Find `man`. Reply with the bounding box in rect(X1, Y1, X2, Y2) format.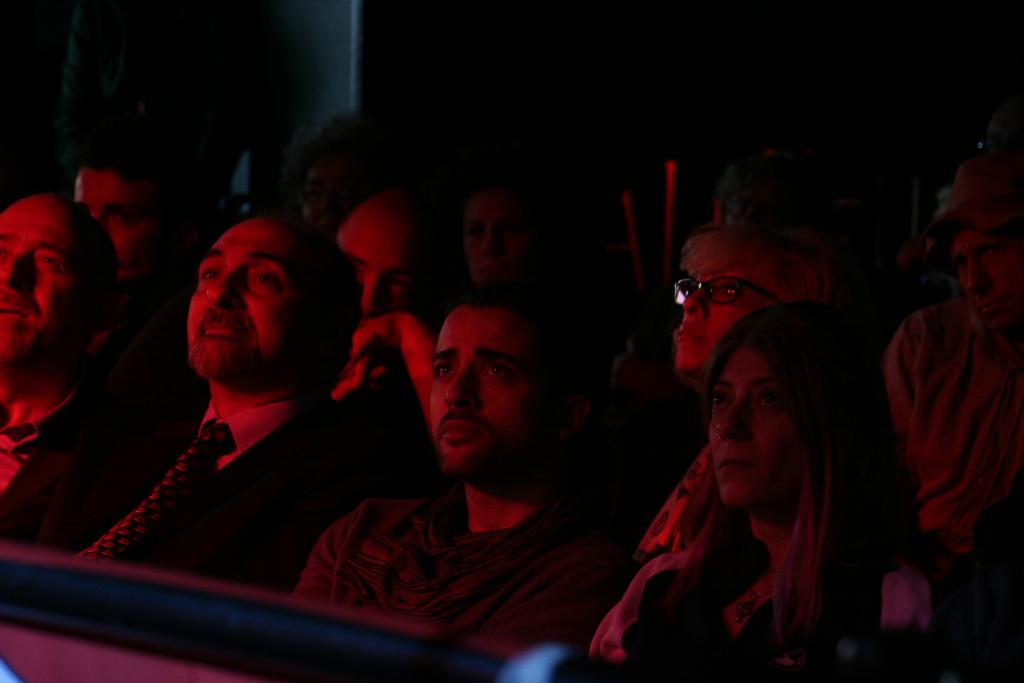
rect(3, 181, 111, 541).
